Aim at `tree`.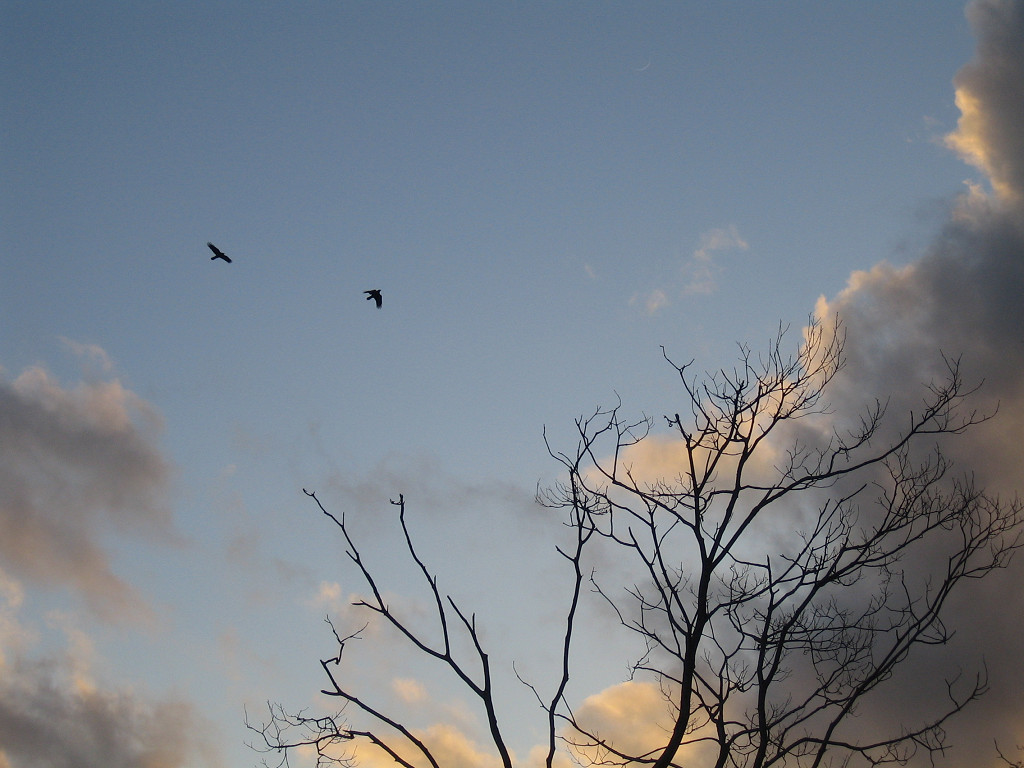
Aimed at (234,314,1023,767).
